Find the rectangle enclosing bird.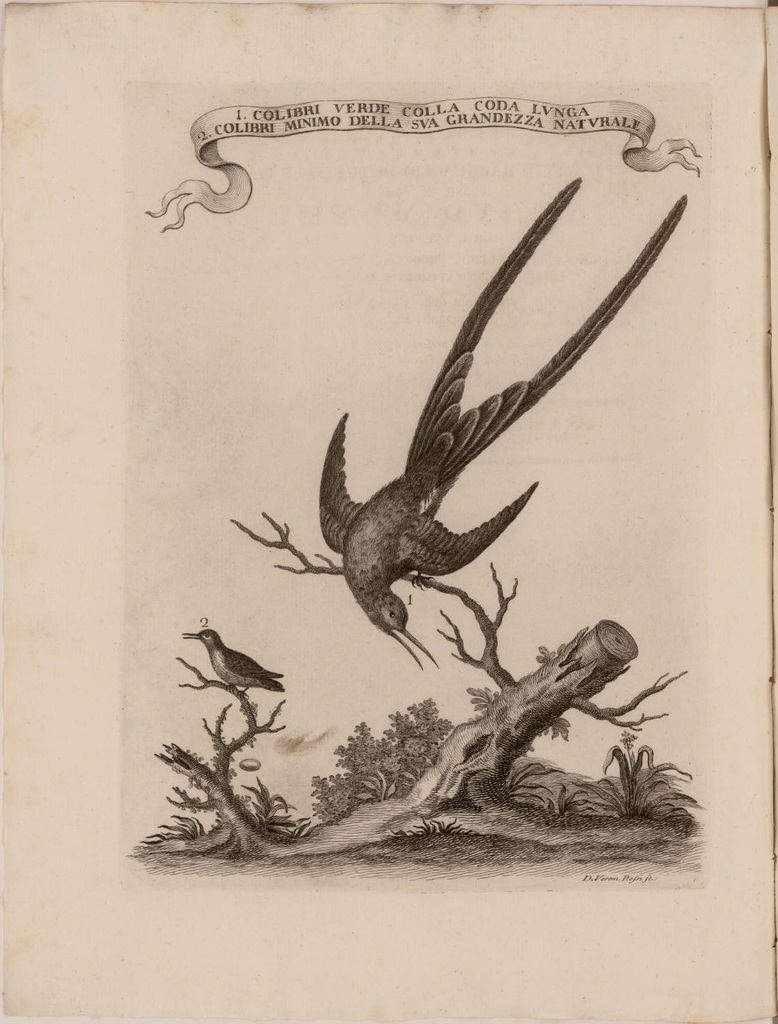
(x1=177, y1=634, x2=279, y2=709).
